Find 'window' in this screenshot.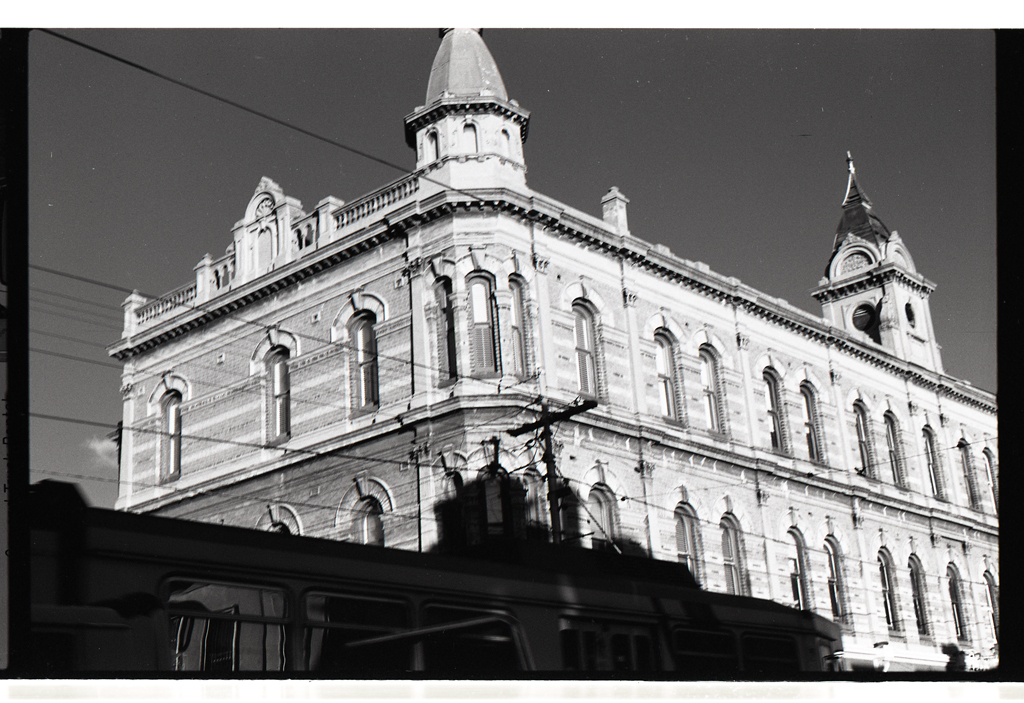
The bounding box for 'window' is detection(851, 398, 871, 485).
